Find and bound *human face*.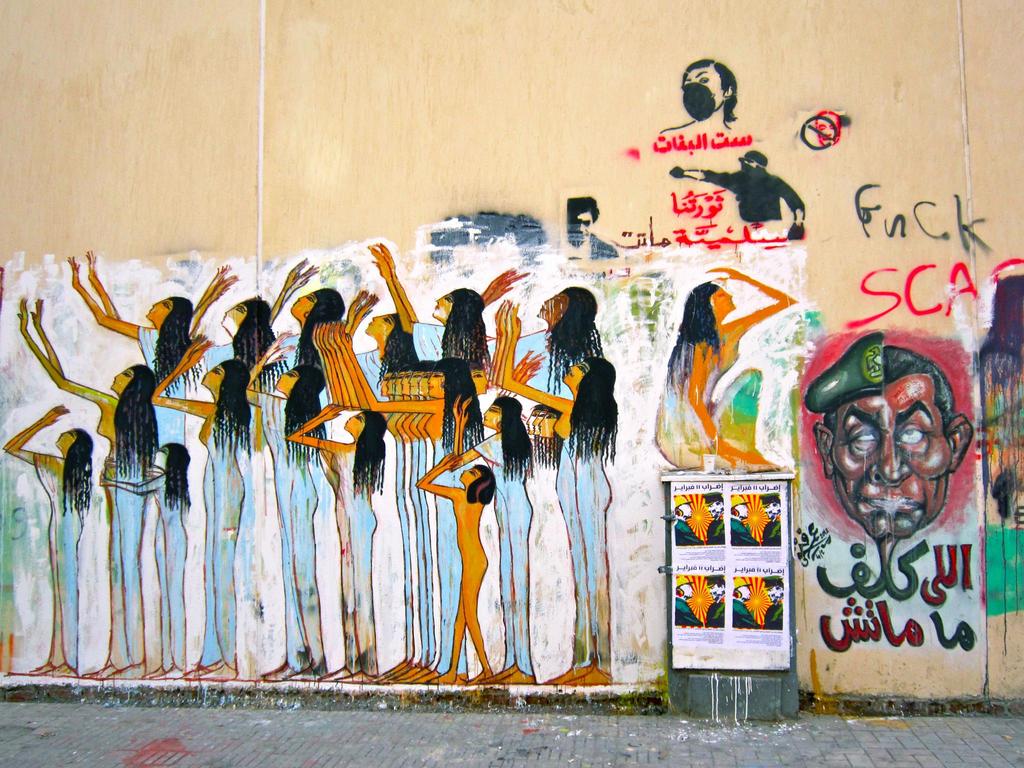
Bound: (left=342, top=410, right=360, bottom=438).
